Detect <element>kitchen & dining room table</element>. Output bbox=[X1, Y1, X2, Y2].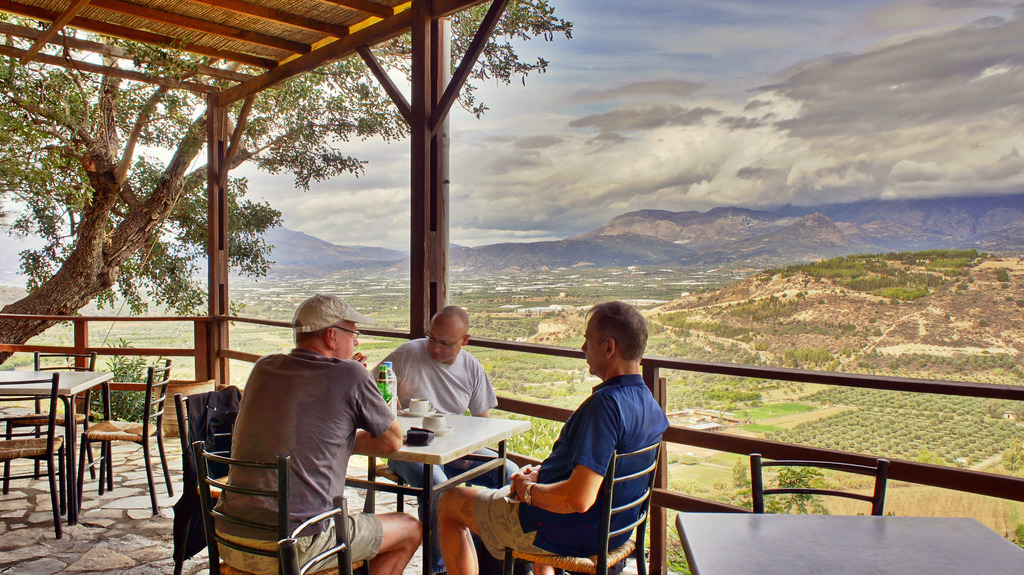
bbox=[0, 351, 176, 537].
